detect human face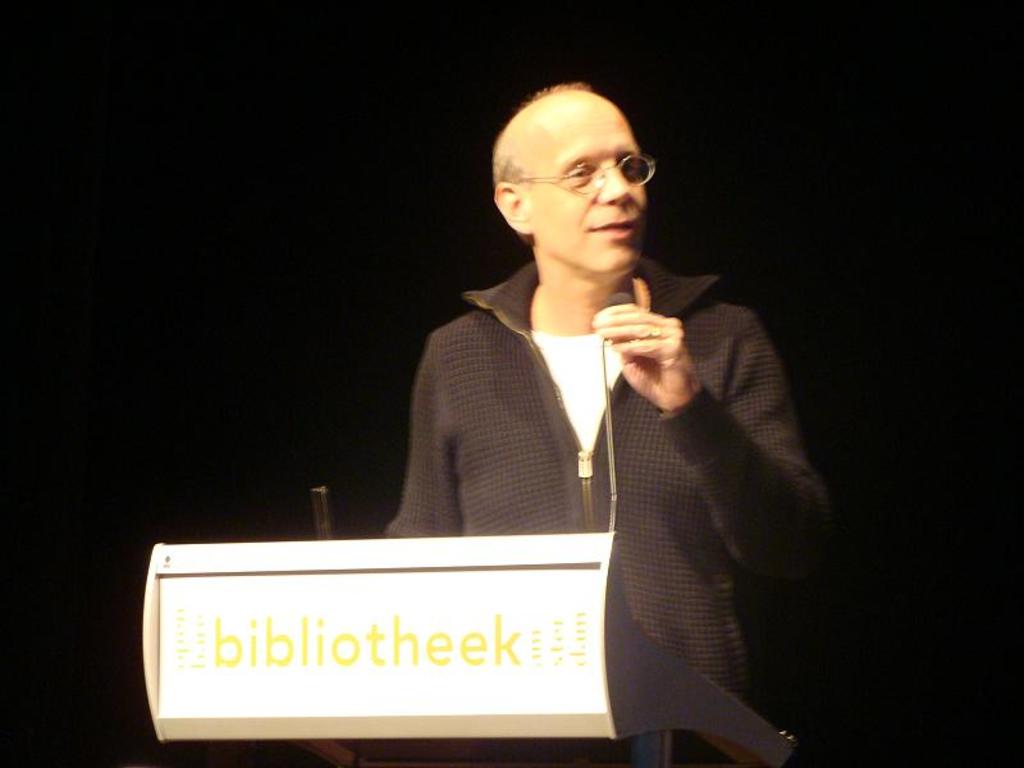
[524, 100, 646, 274]
